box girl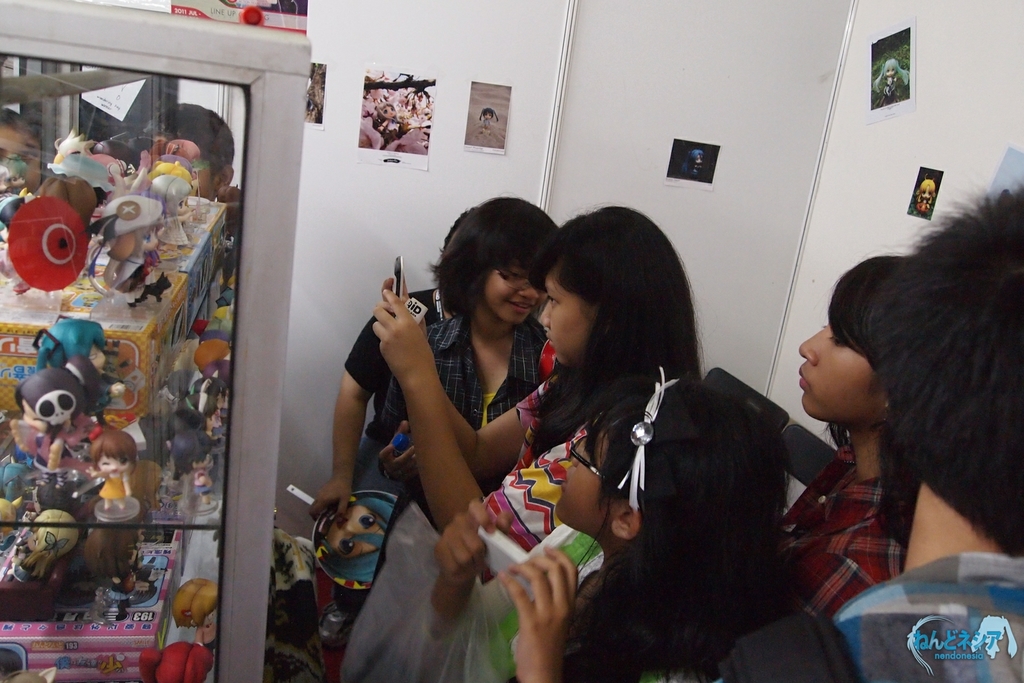
781/250/909/616
